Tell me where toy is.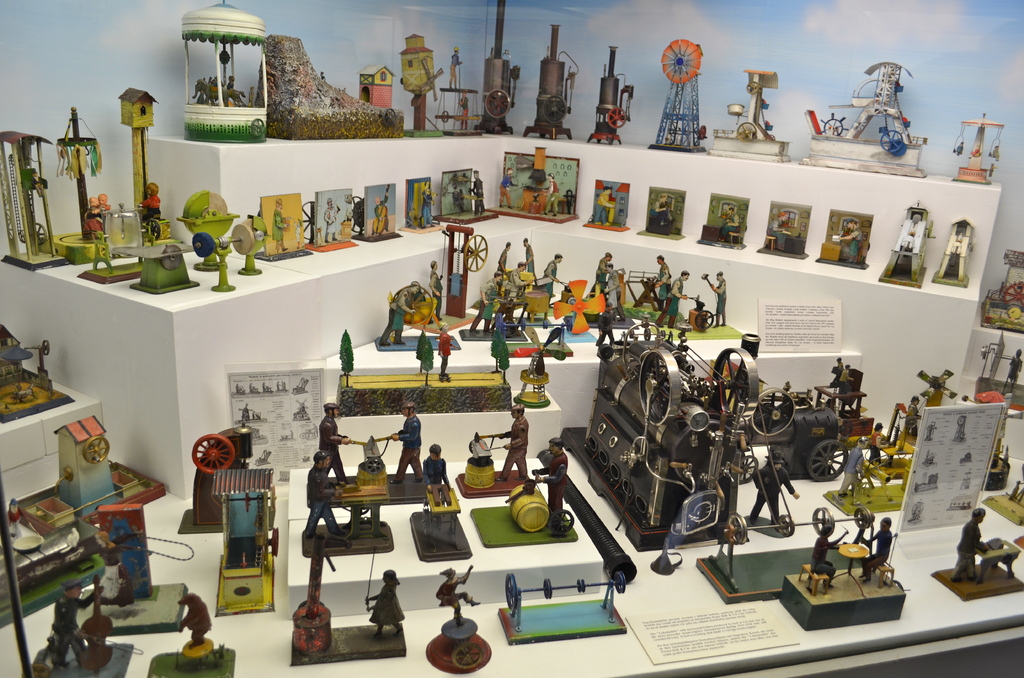
toy is at {"x1": 368, "y1": 278, "x2": 461, "y2": 359}.
